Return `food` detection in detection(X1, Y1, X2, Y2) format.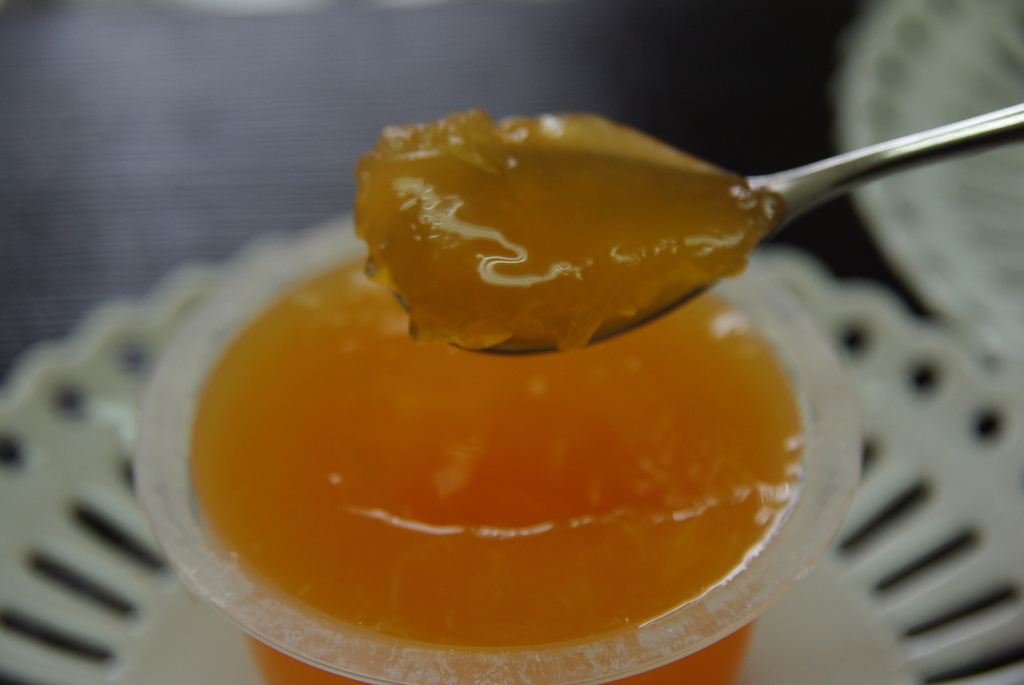
detection(188, 255, 806, 684).
